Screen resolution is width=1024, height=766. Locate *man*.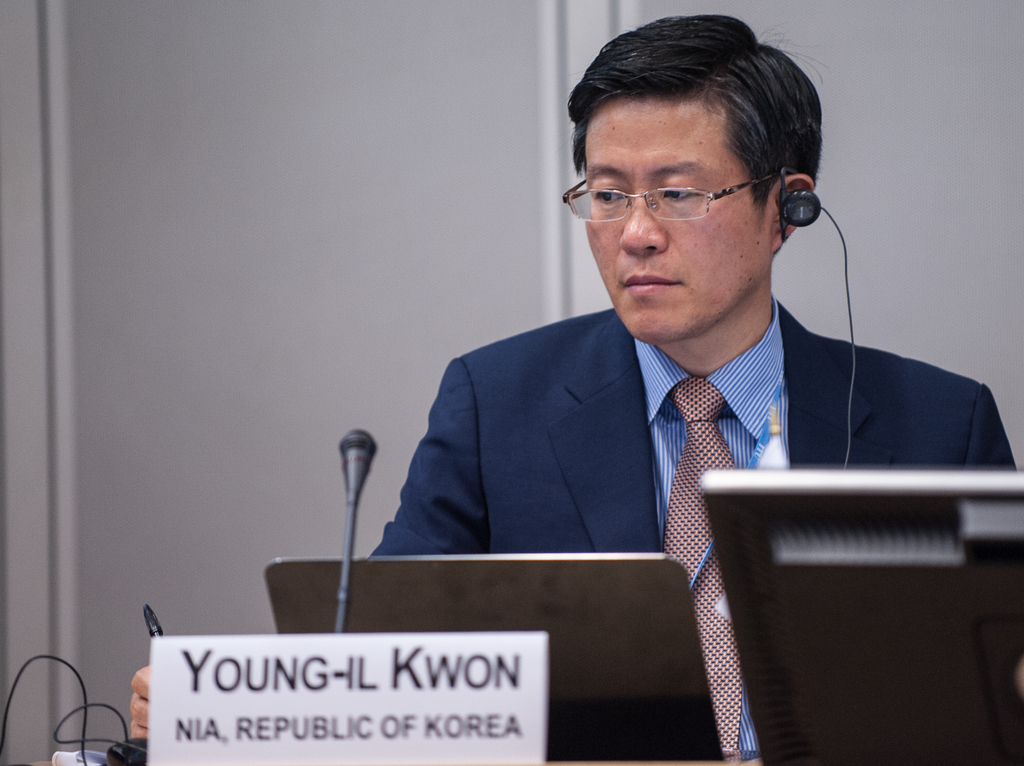
302/65/982/660.
